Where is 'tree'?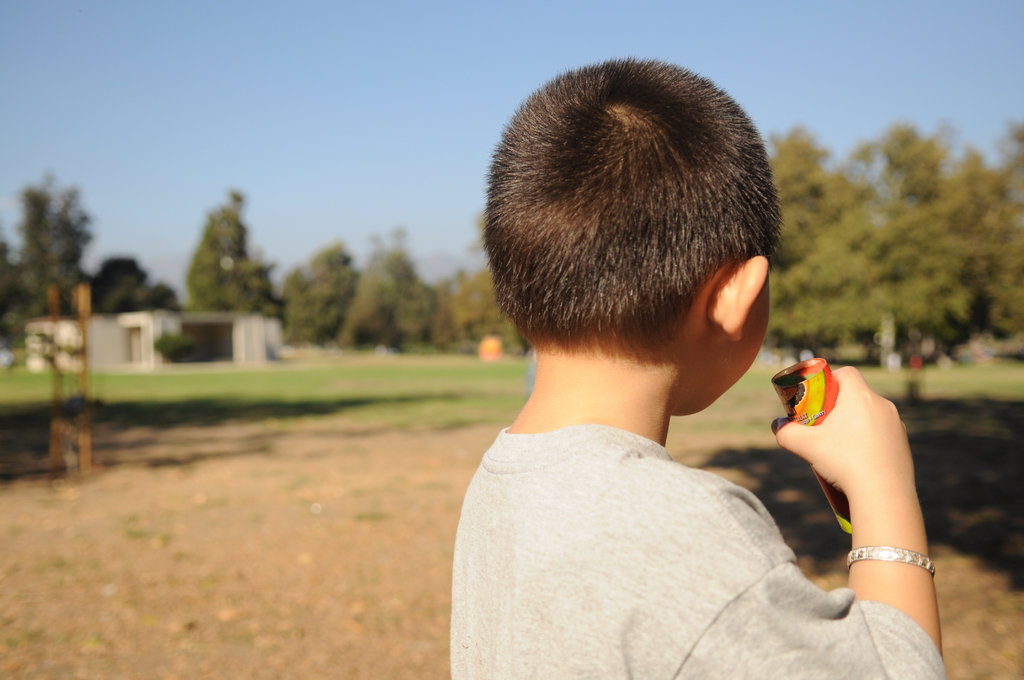
92, 257, 179, 315.
